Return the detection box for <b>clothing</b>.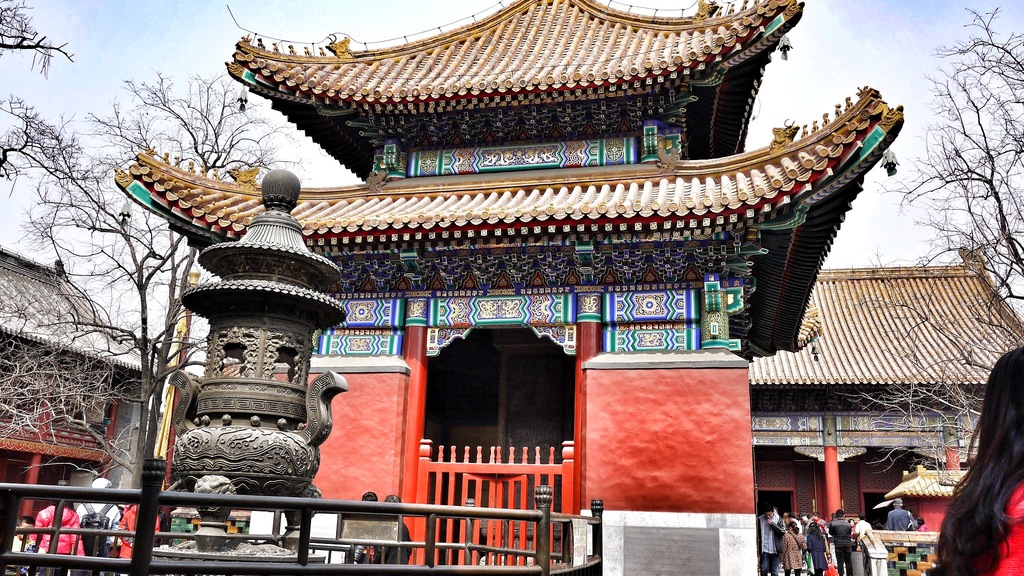
{"x1": 988, "y1": 481, "x2": 1023, "y2": 575}.
